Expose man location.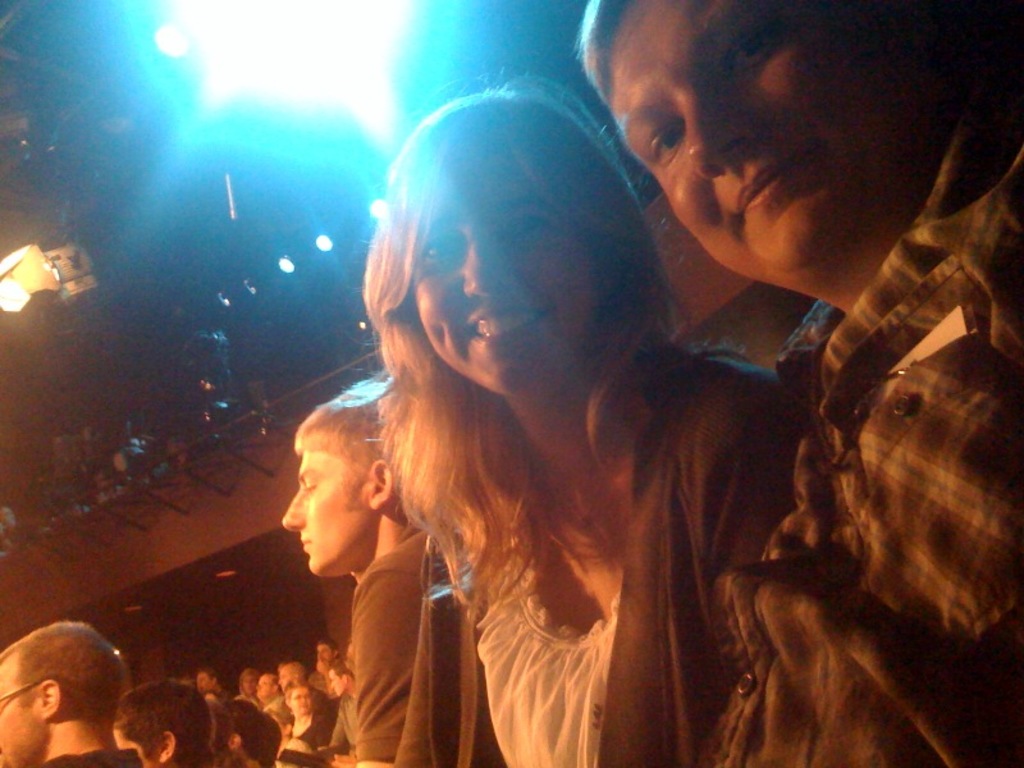
Exposed at [x1=580, y1=0, x2=1023, y2=767].
